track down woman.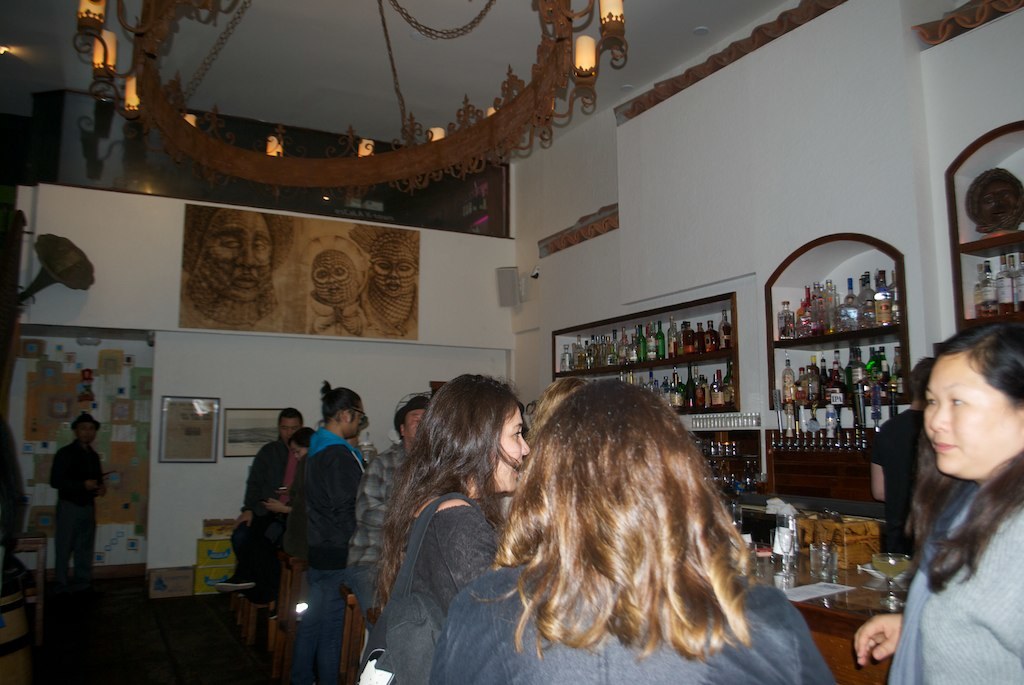
Tracked to detection(341, 374, 531, 684).
